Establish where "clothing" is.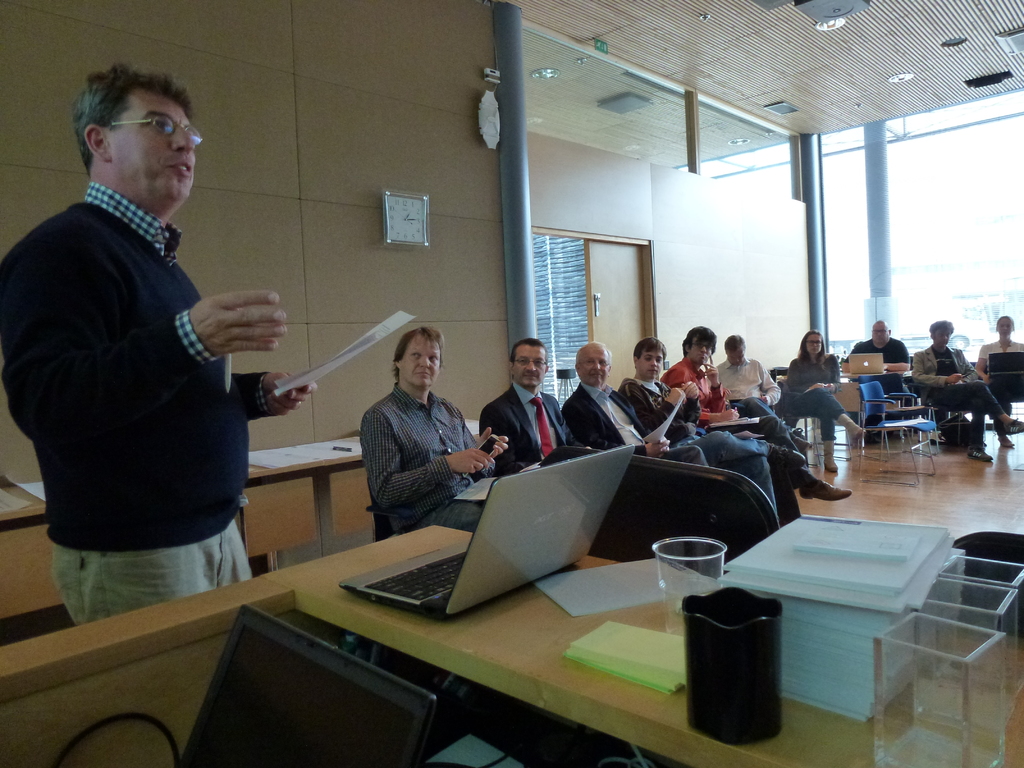
Established at bbox=[779, 351, 847, 438].
